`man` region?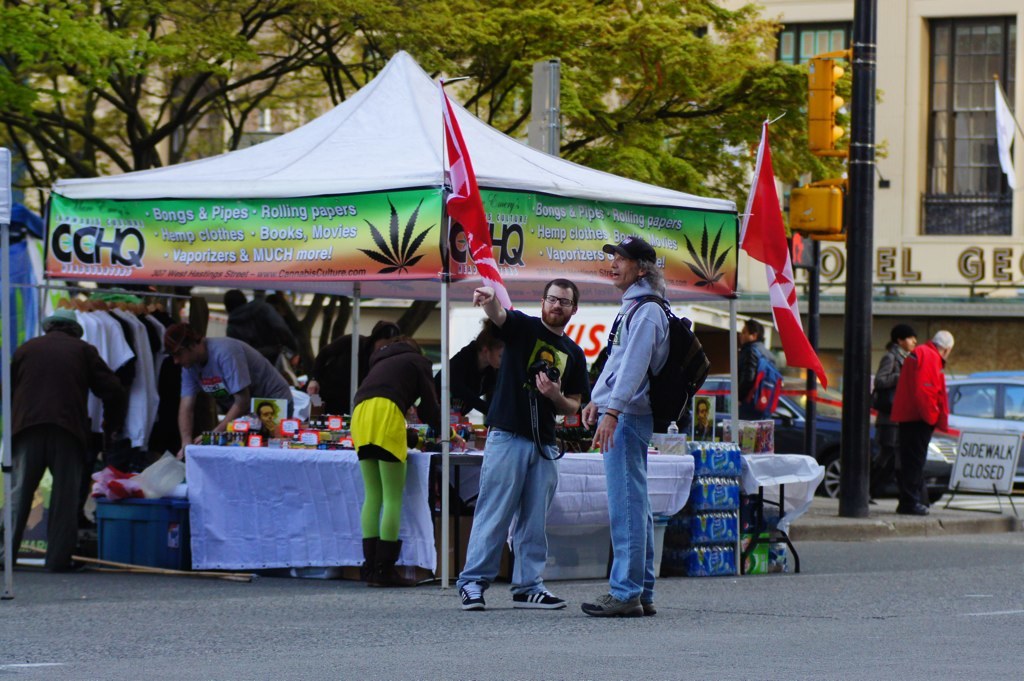
pyautogui.locateOnScreen(891, 333, 954, 517)
